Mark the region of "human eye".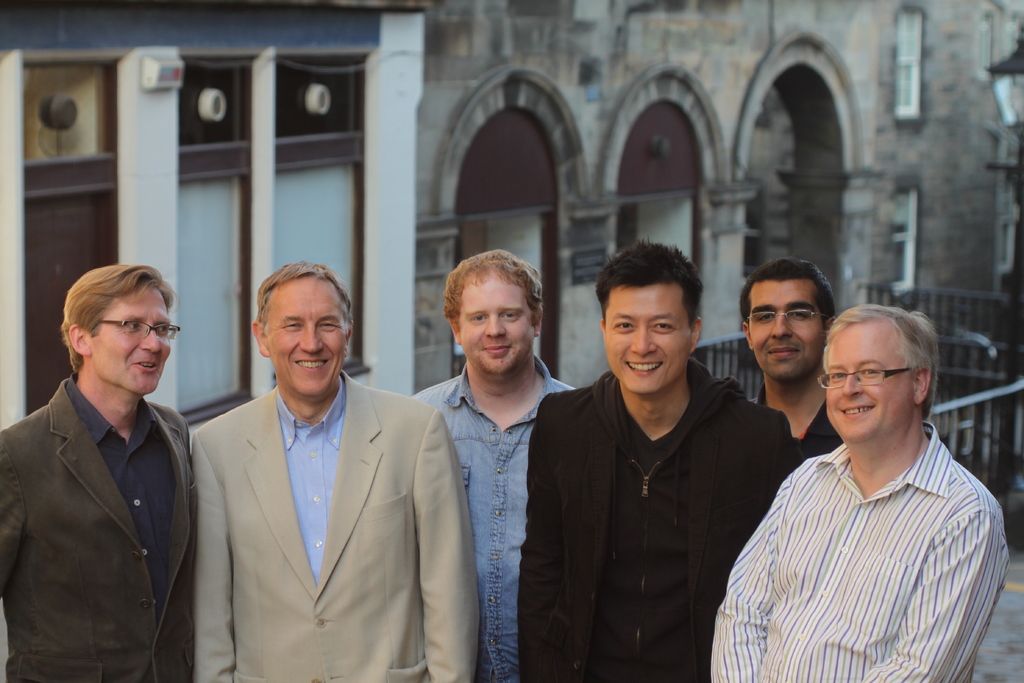
Region: (left=155, top=324, right=173, bottom=340).
